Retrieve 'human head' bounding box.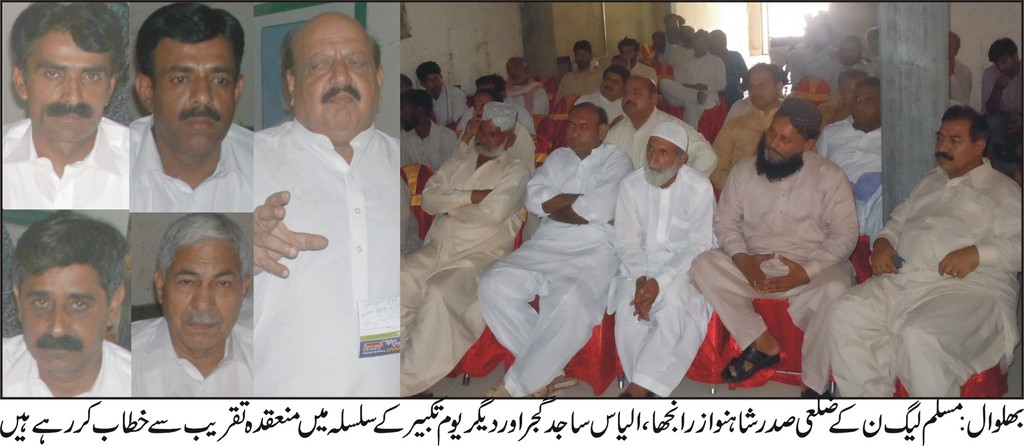
Bounding box: bbox(662, 11, 680, 32).
